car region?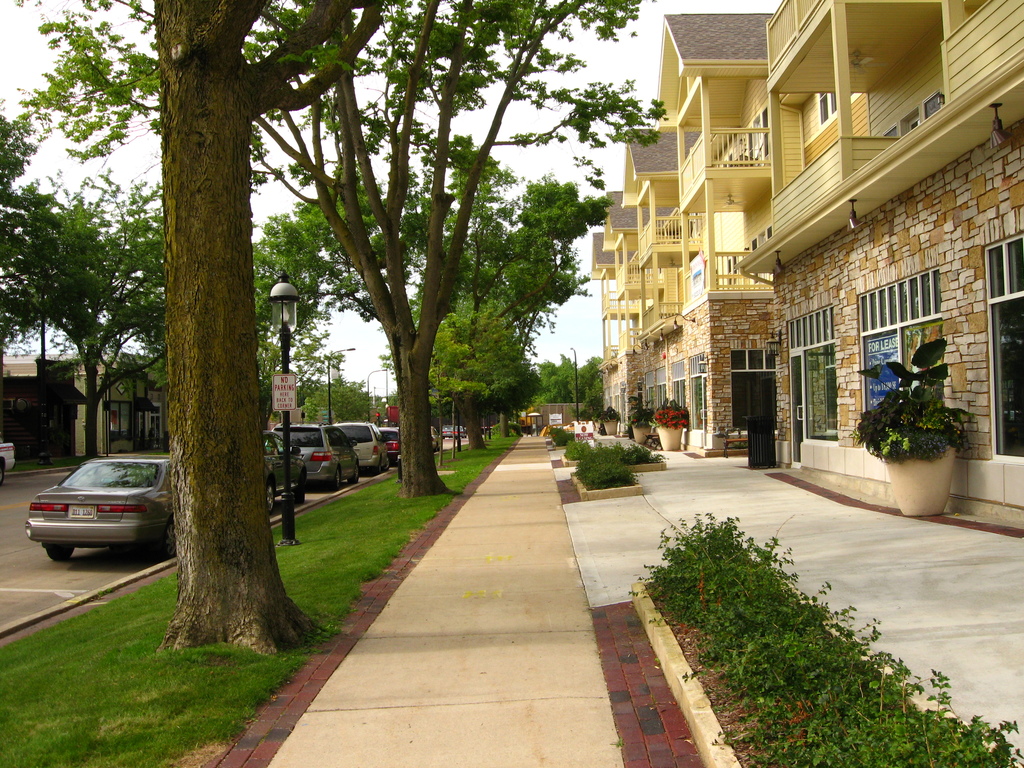
box=[269, 420, 358, 484]
